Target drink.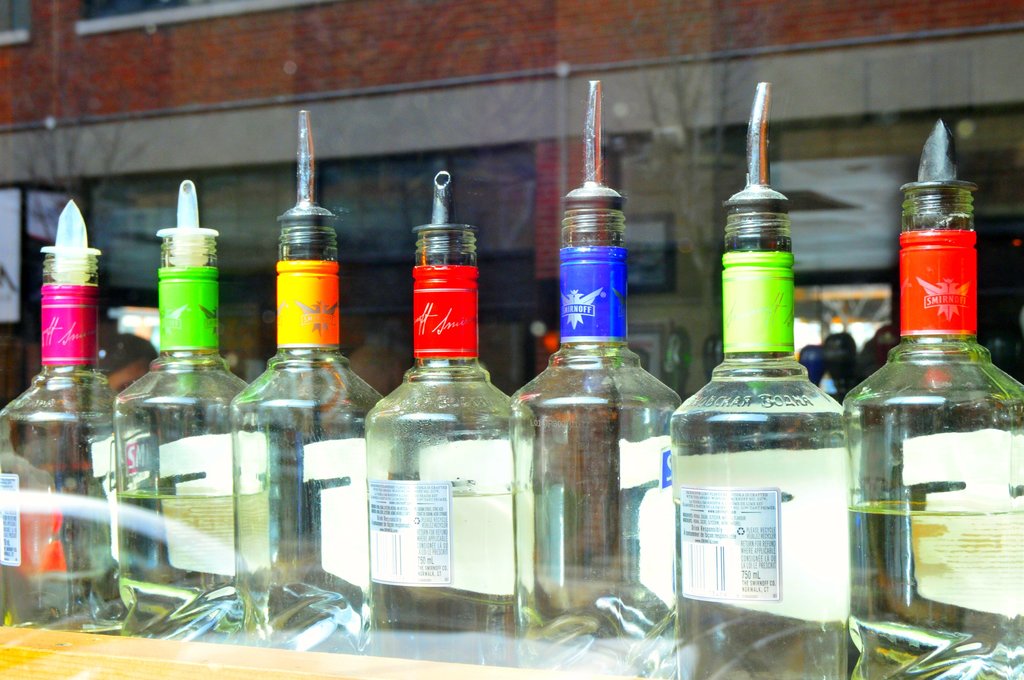
Target region: detection(362, 224, 529, 670).
